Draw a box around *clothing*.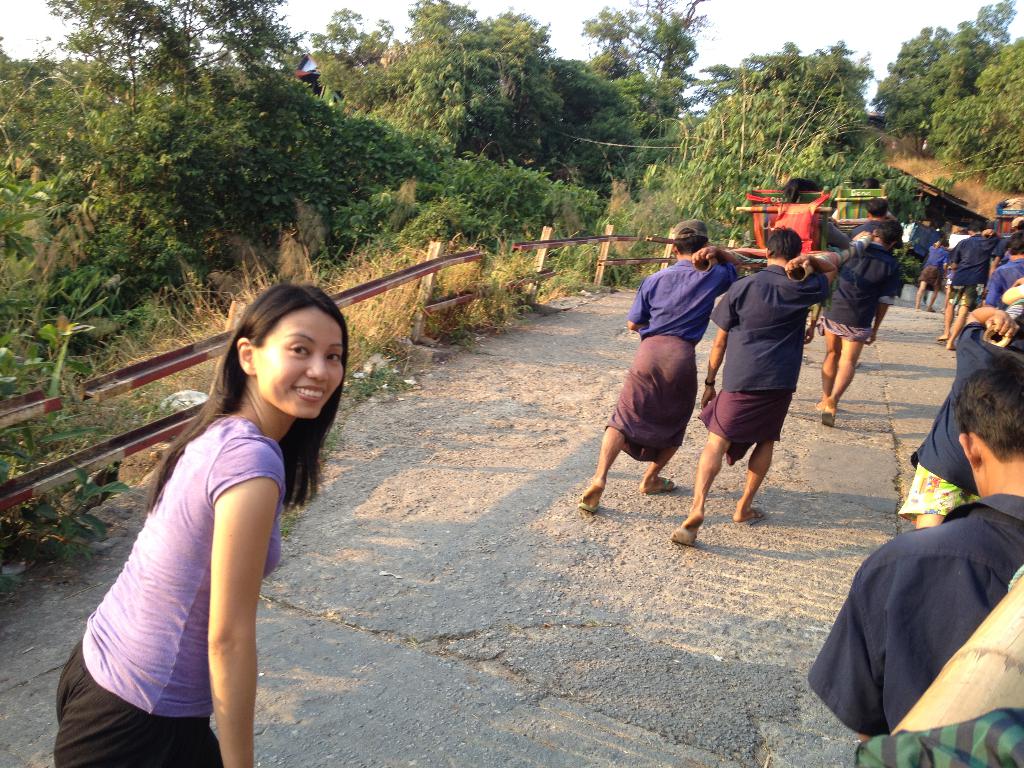
box(710, 259, 830, 458).
